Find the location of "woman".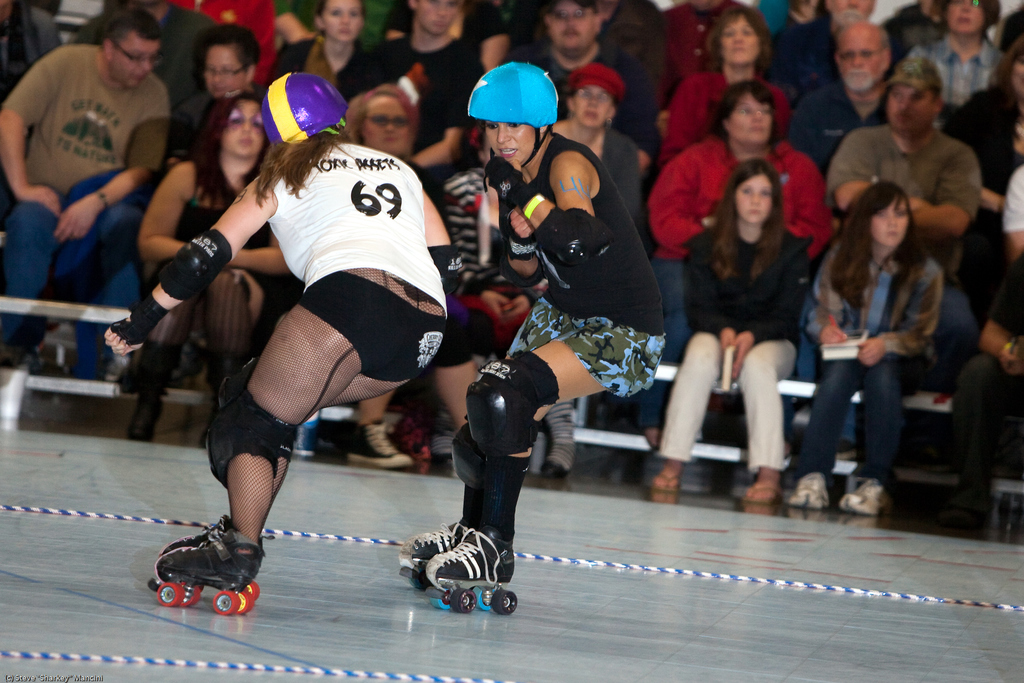
Location: (x1=550, y1=60, x2=649, y2=235).
